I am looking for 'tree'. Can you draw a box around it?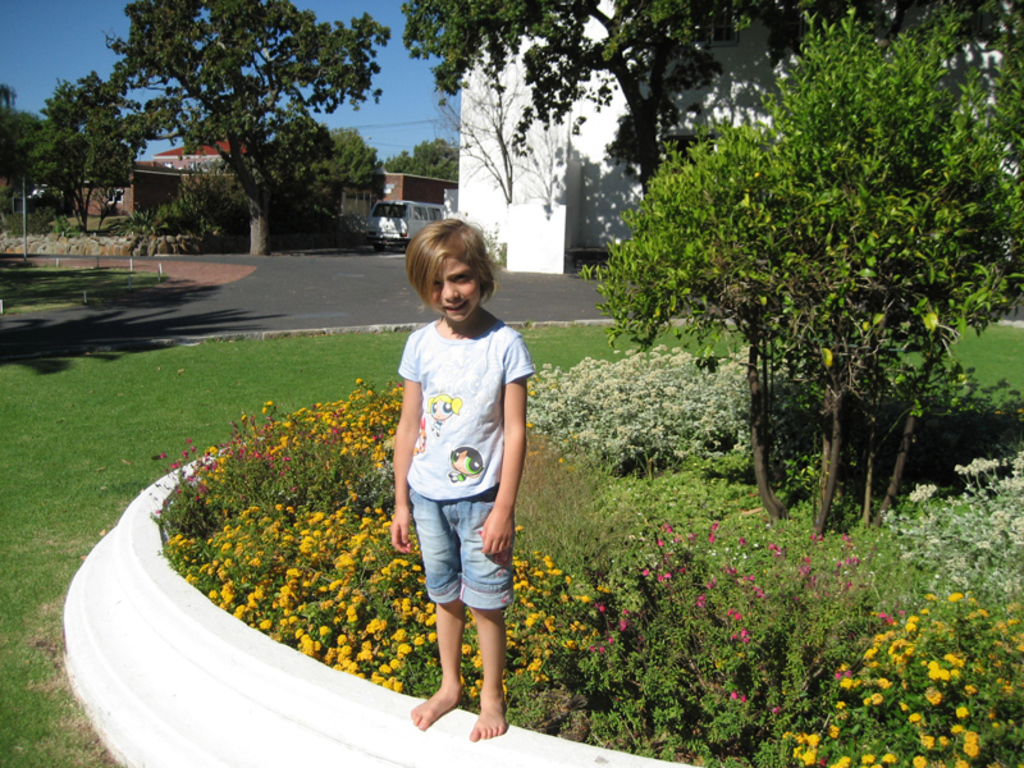
Sure, the bounding box is bbox=[105, 0, 394, 248].
